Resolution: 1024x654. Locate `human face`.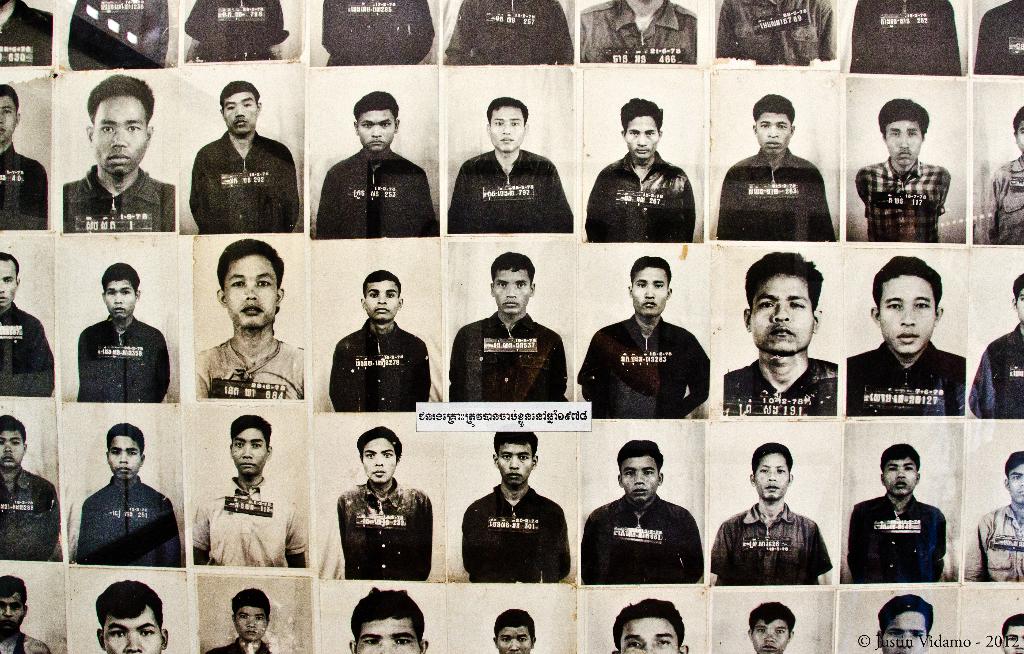
bbox(366, 279, 399, 321).
